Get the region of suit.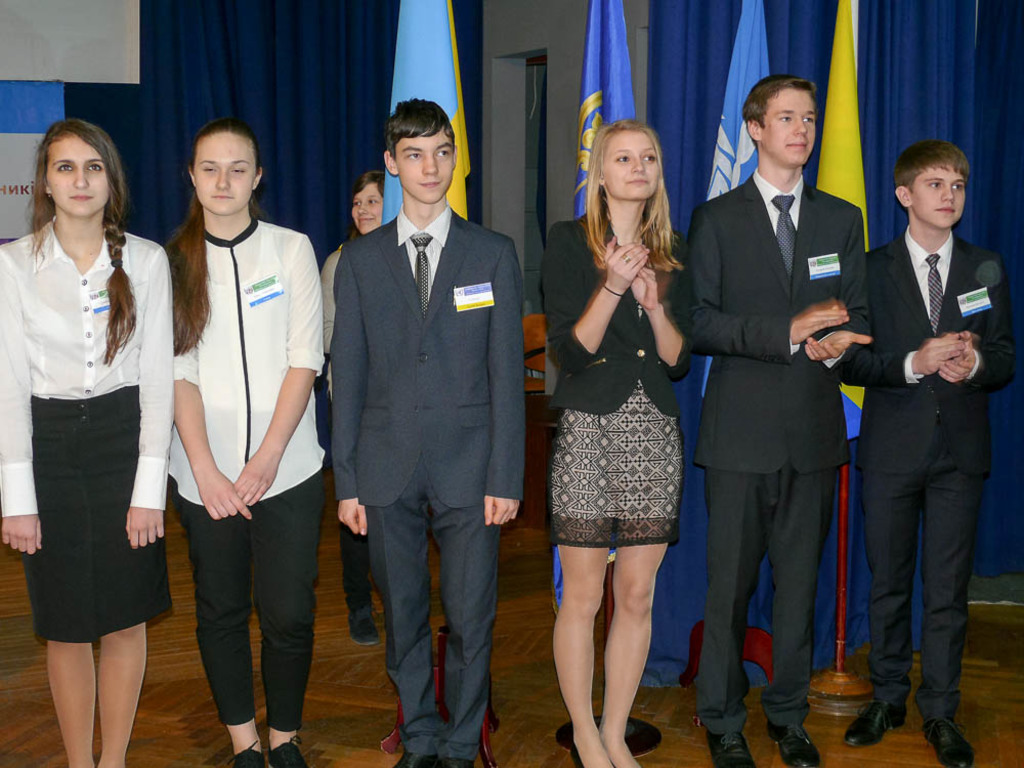
(537, 215, 688, 418).
